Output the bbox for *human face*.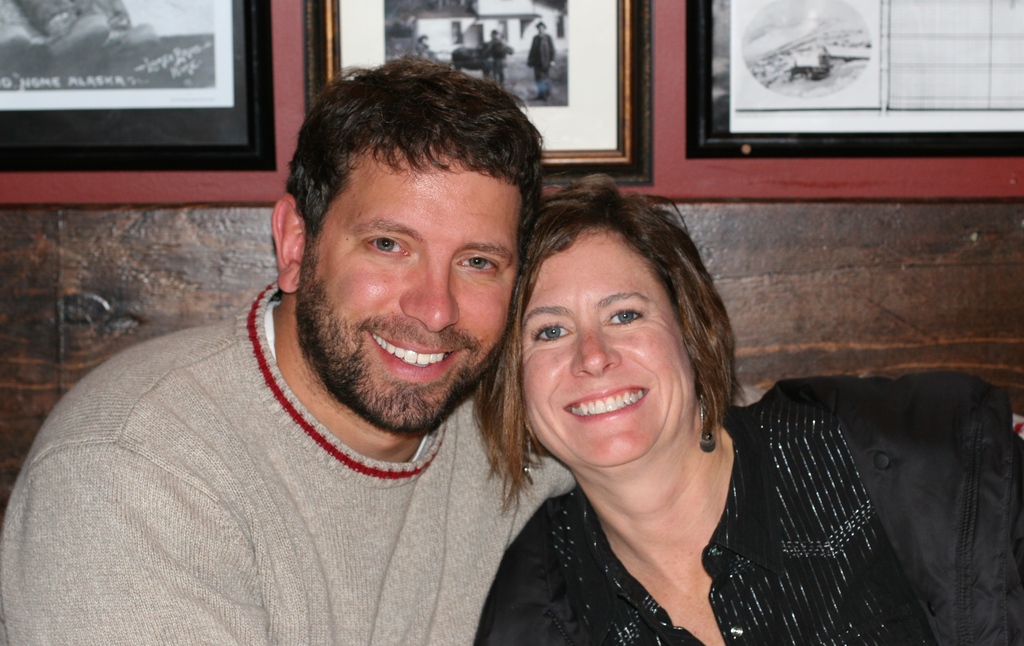
left=516, top=225, right=694, bottom=464.
